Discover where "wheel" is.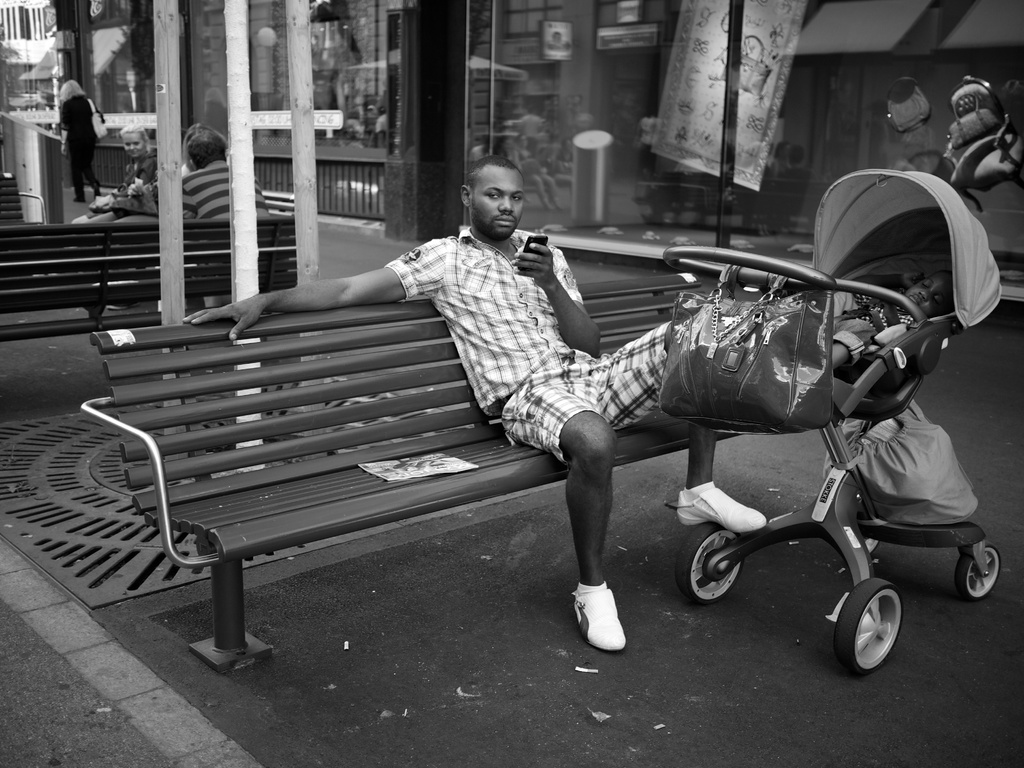
Discovered at [864, 538, 880, 552].
